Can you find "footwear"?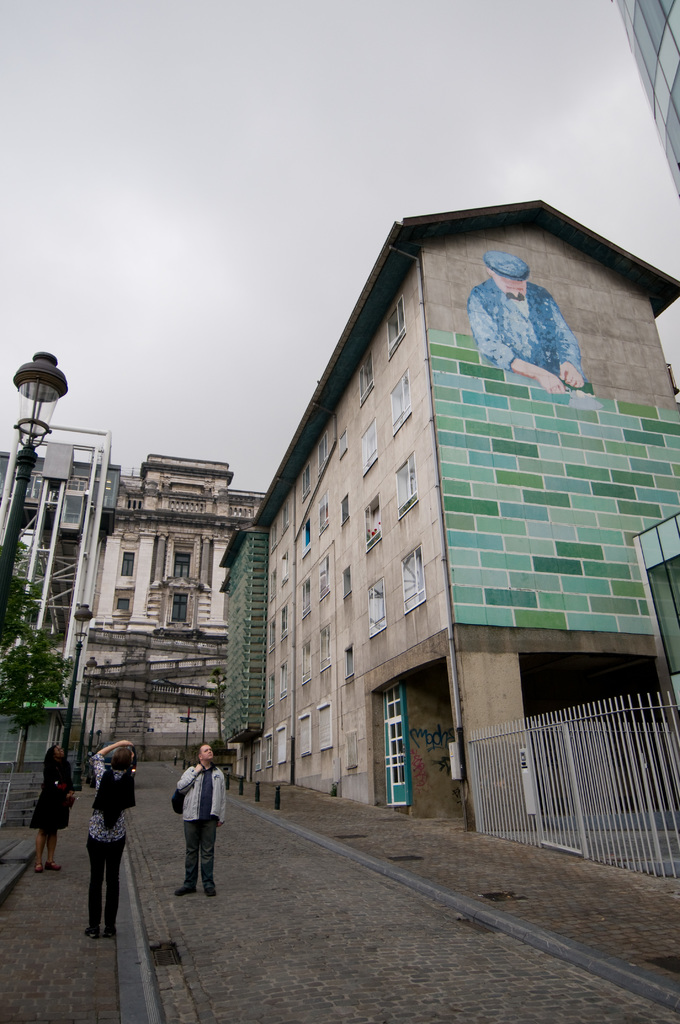
Yes, bounding box: <region>45, 860, 65, 872</region>.
